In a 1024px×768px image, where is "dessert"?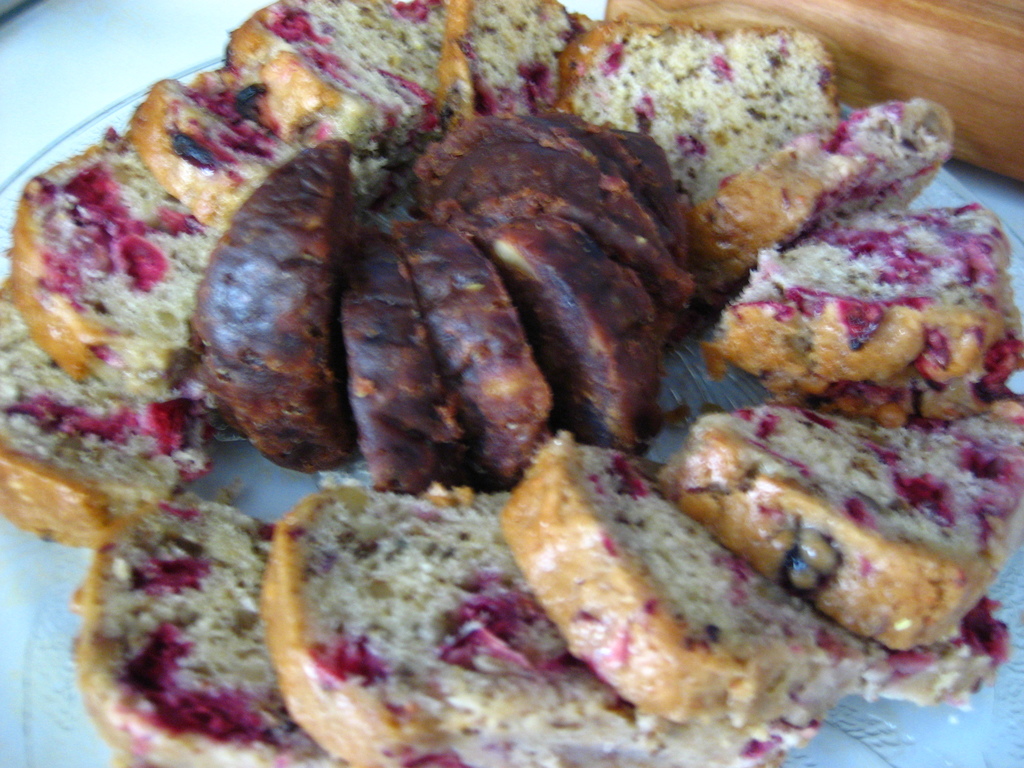
BBox(121, 52, 308, 231).
